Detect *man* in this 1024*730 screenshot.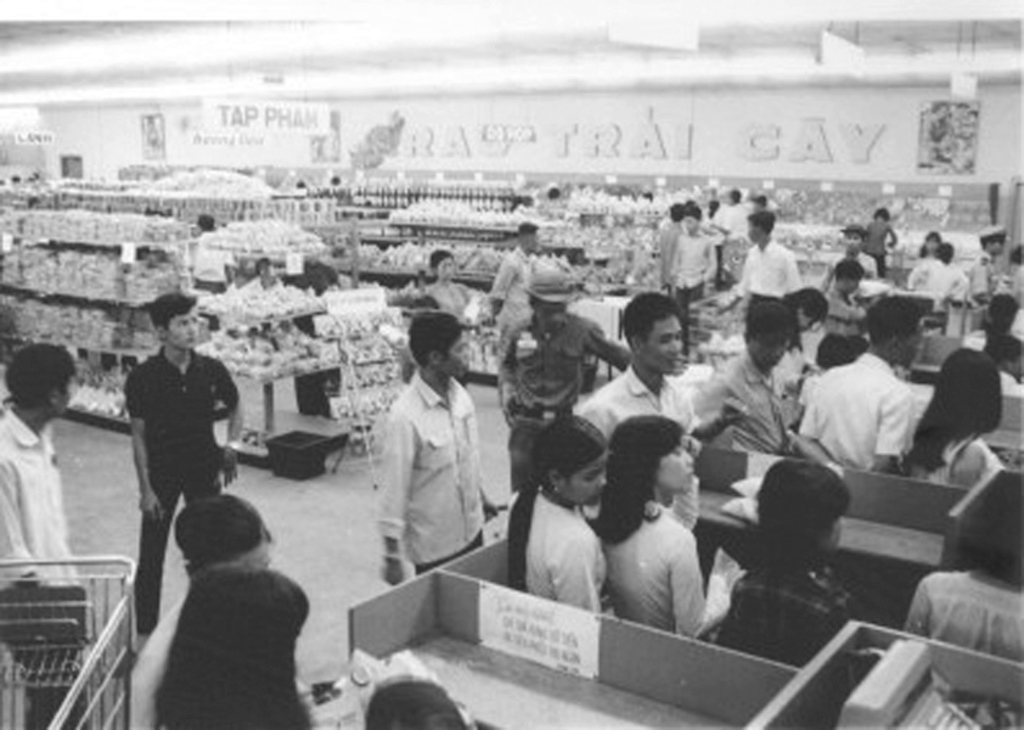
Detection: locate(375, 314, 508, 590).
